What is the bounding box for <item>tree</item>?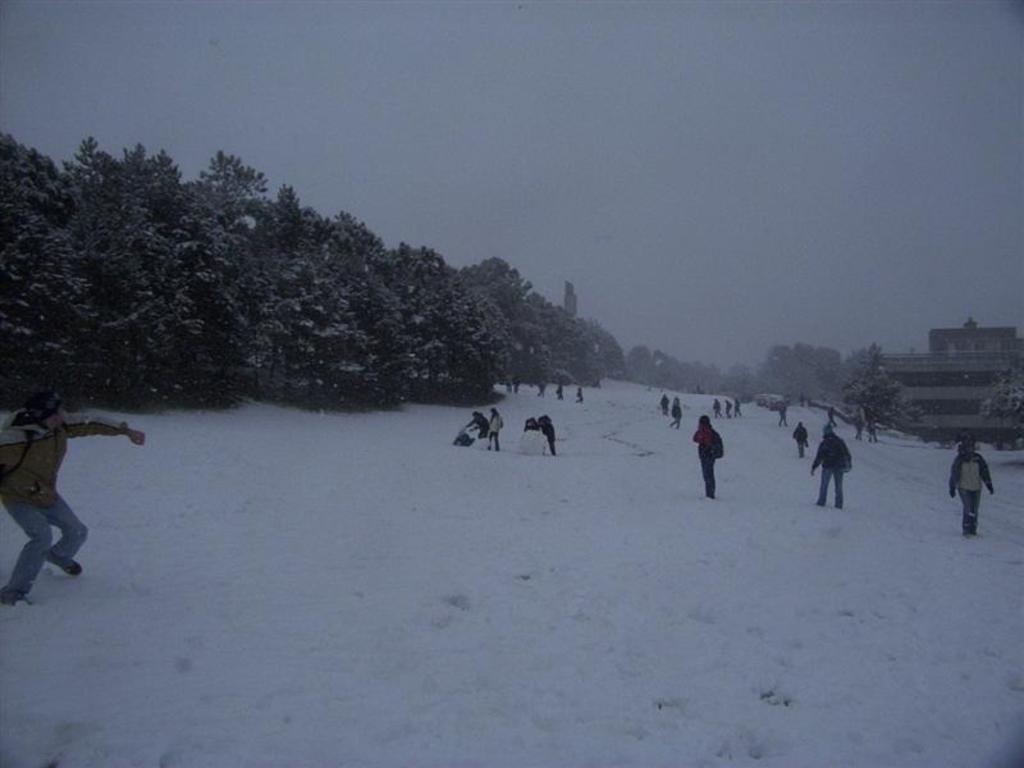
[330,214,370,253].
